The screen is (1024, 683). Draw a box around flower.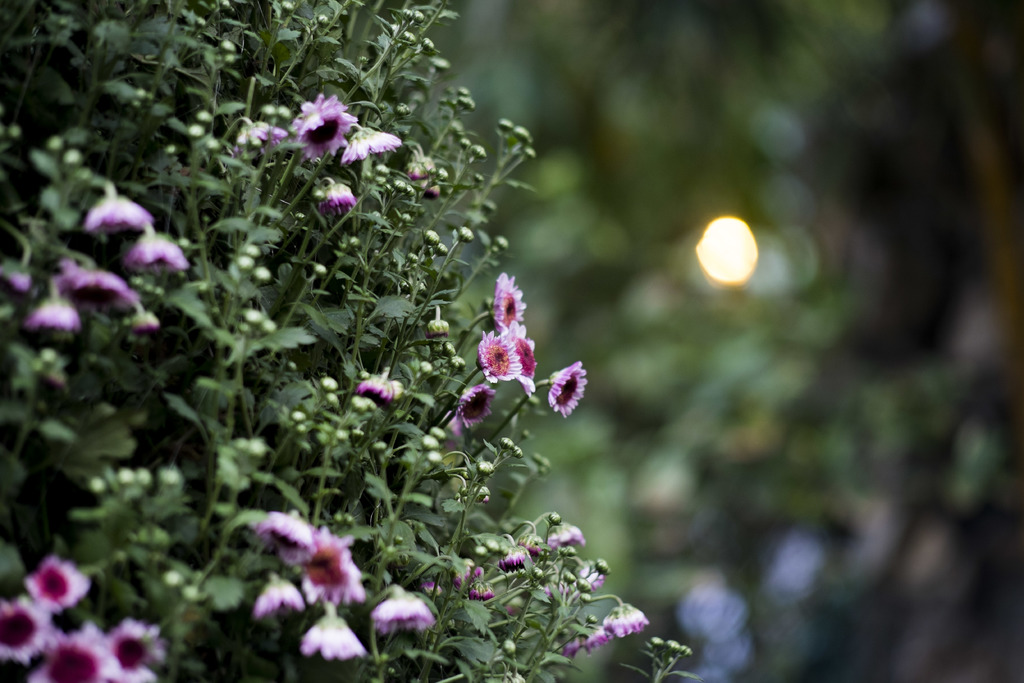
<region>325, 181, 362, 211</region>.
